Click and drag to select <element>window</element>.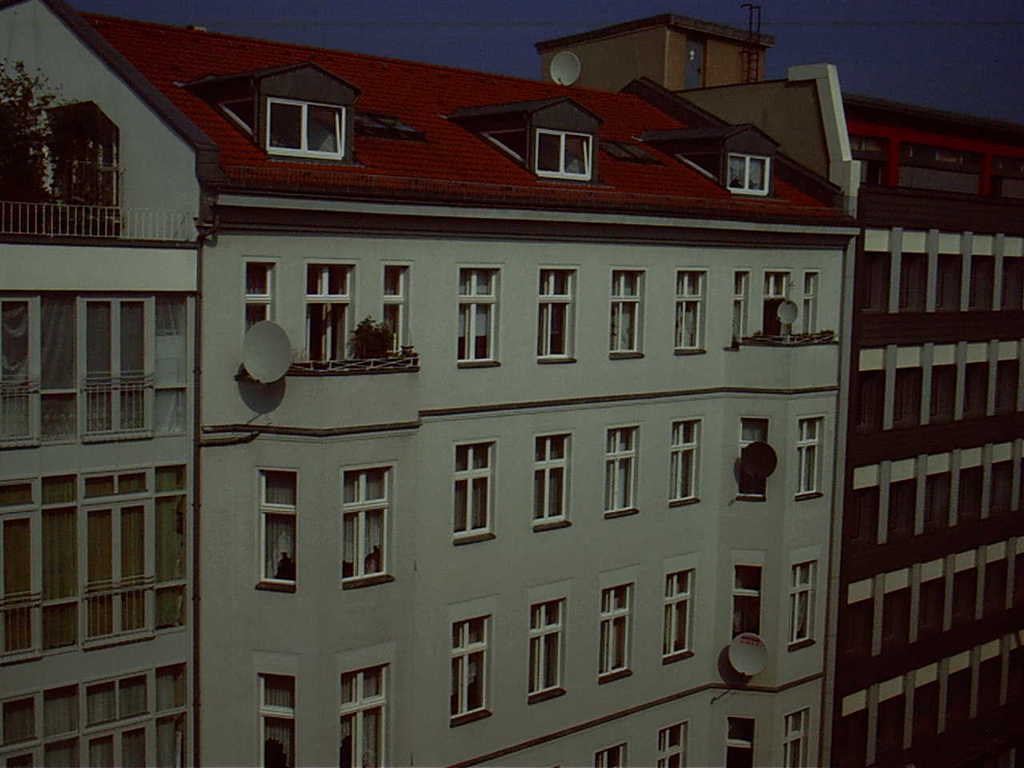
Selection: (x1=382, y1=260, x2=410, y2=354).
